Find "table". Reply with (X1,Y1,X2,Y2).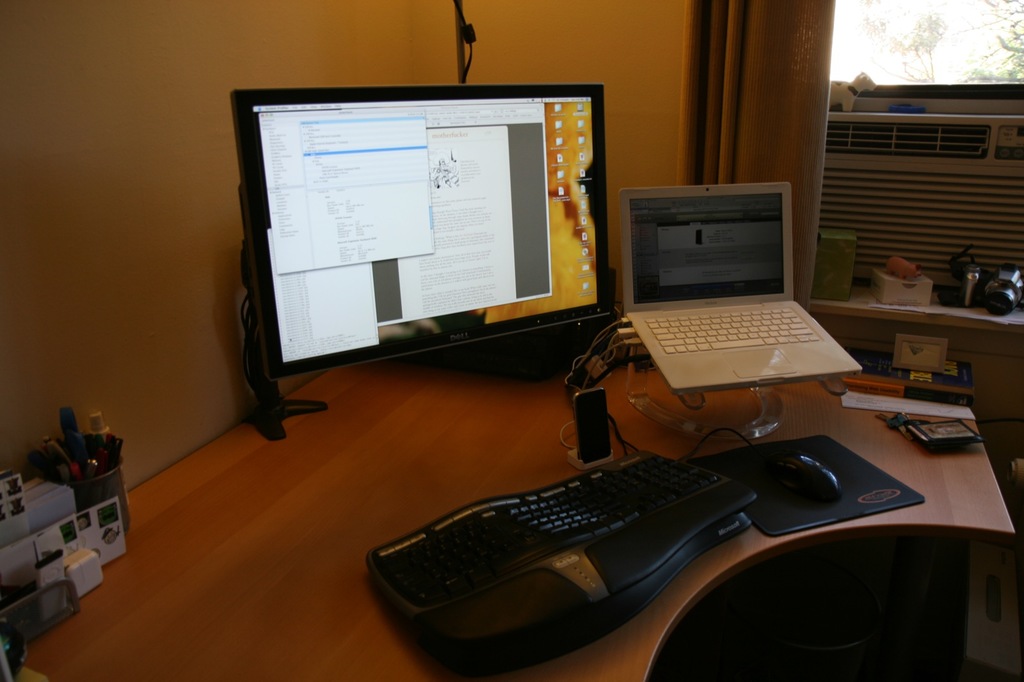
(24,366,1023,681).
